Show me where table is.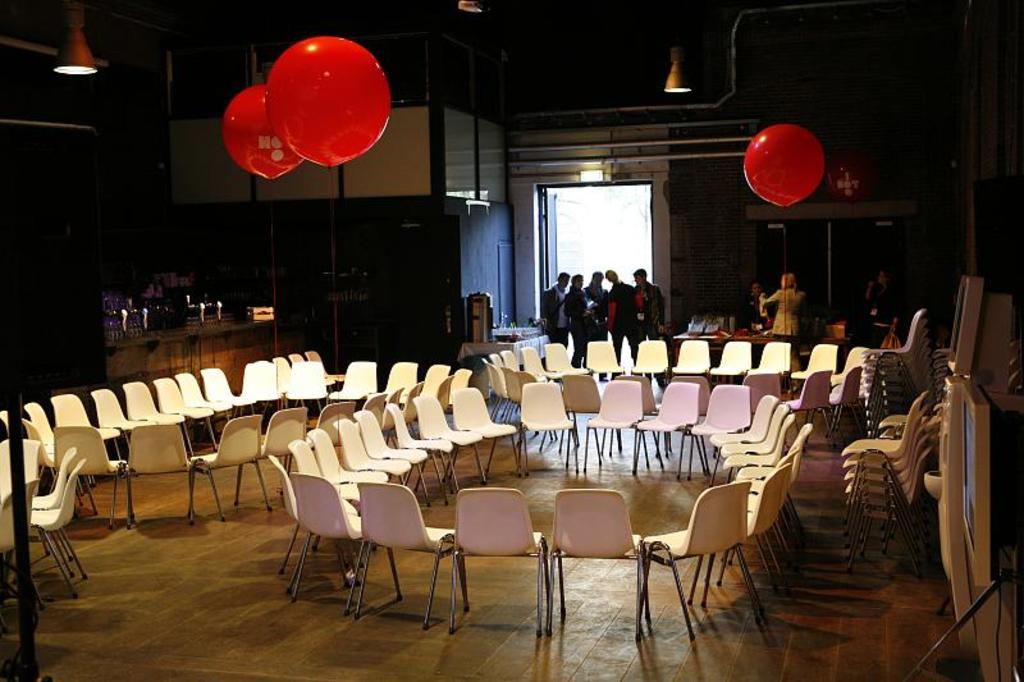
table is at rect(676, 320, 776, 357).
